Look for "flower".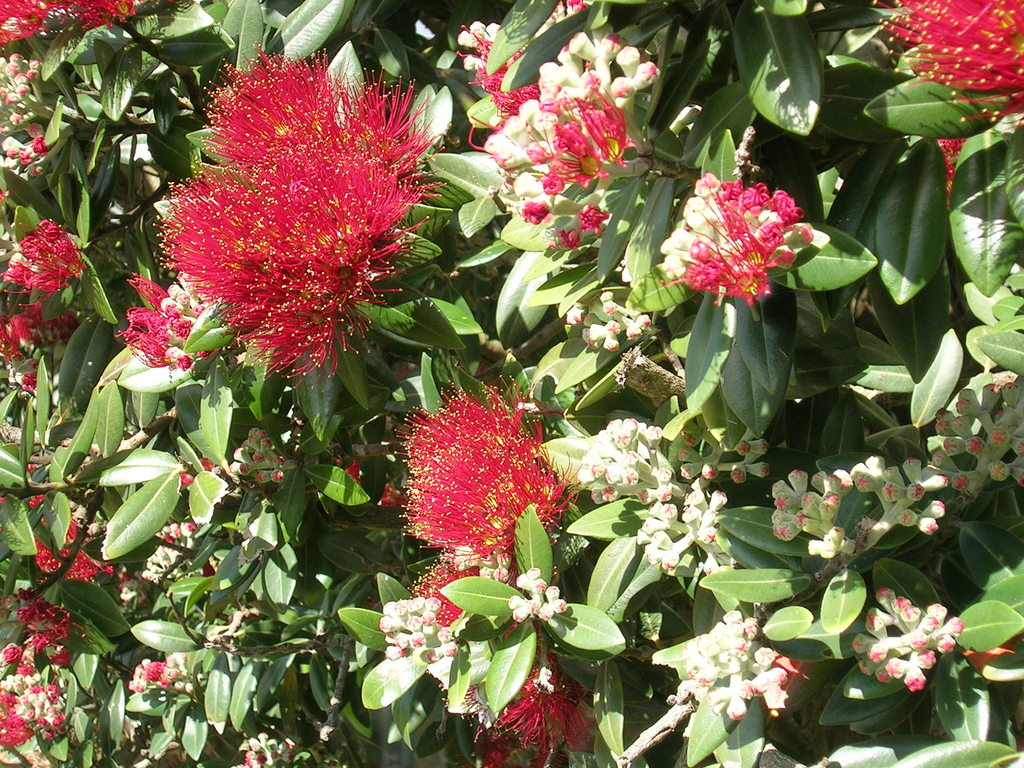
Found: BBox(880, 0, 1023, 205).
